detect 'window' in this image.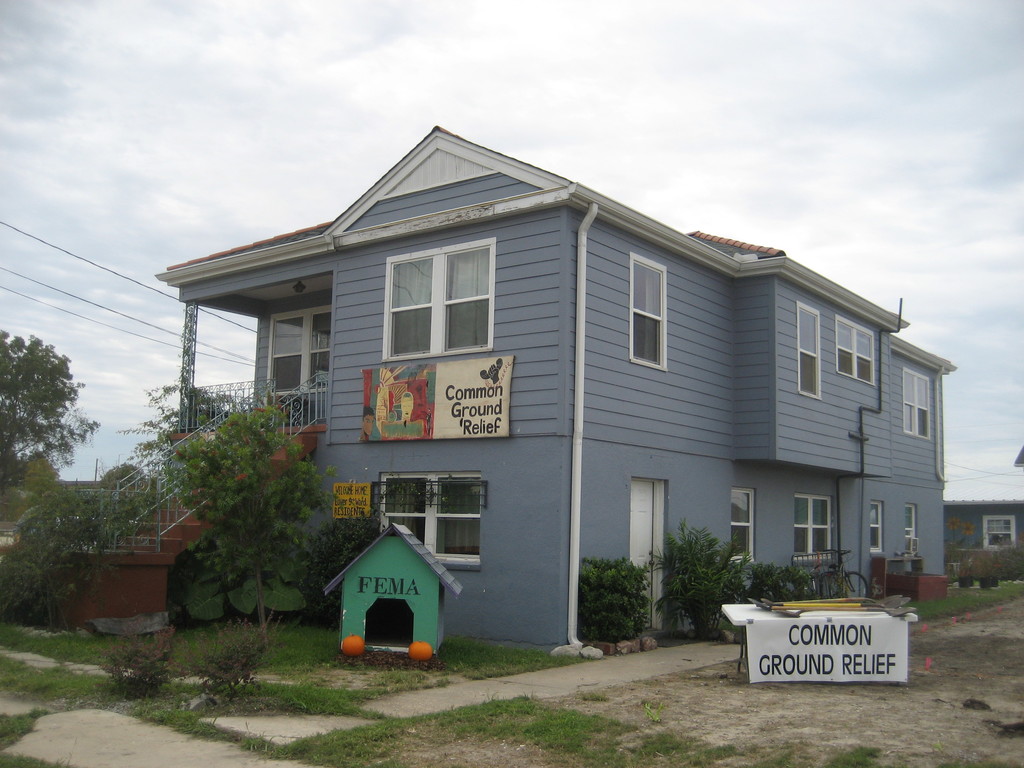
Detection: (x1=628, y1=255, x2=667, y2=372).
